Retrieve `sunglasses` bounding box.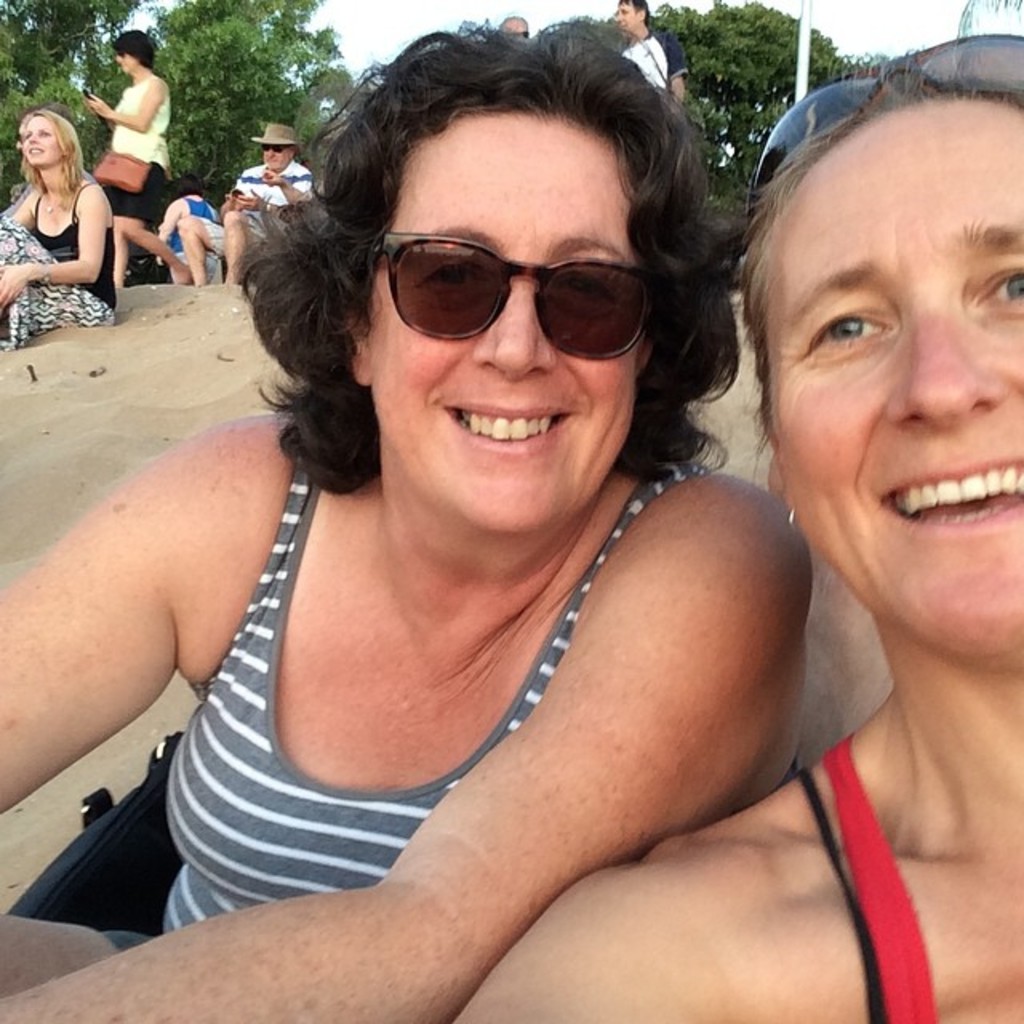
Bounding box: <bbox>371, 229, 651, 365</bbox>.
